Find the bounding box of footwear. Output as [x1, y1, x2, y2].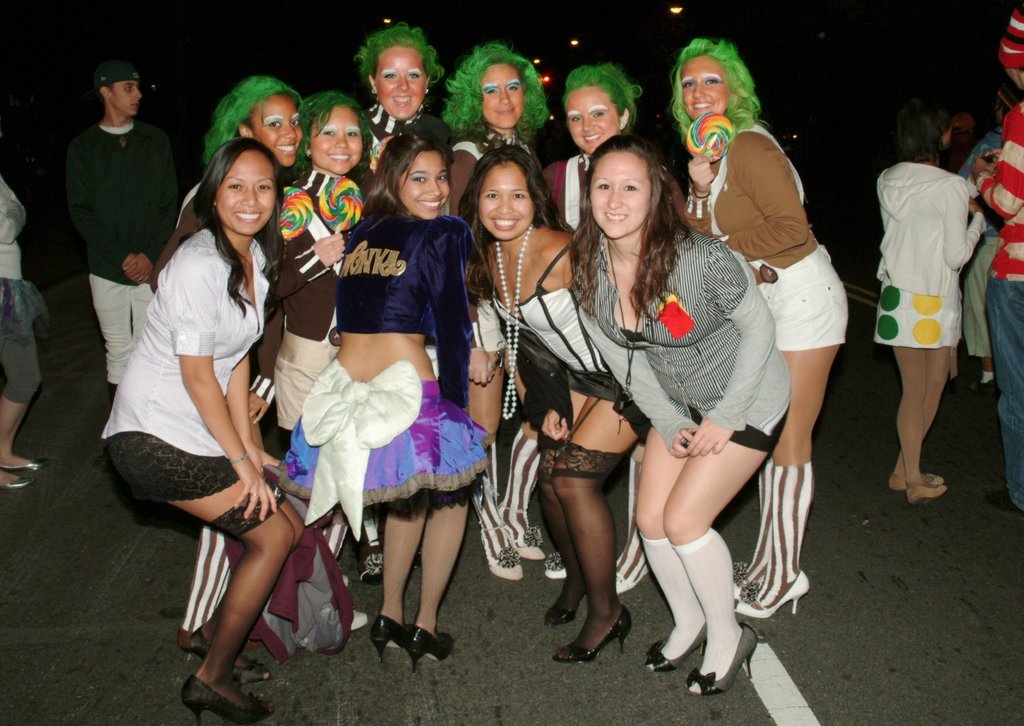
[353, 608, 367, 633].
